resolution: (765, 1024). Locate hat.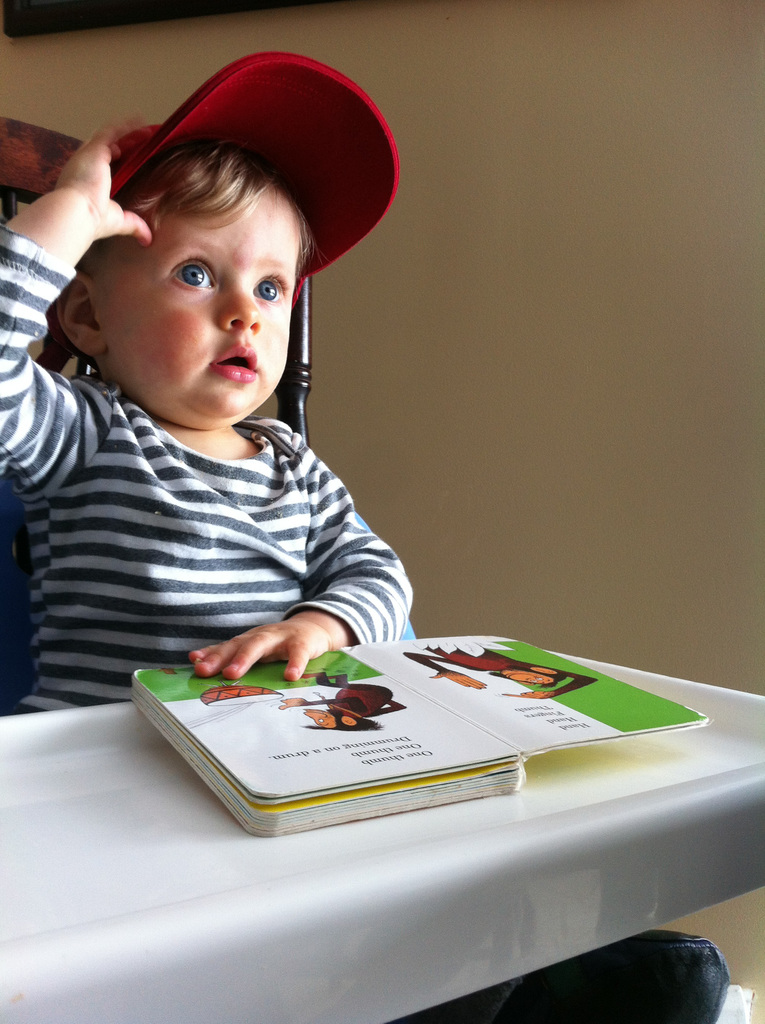
select_region(110, 49, 399, 301).
